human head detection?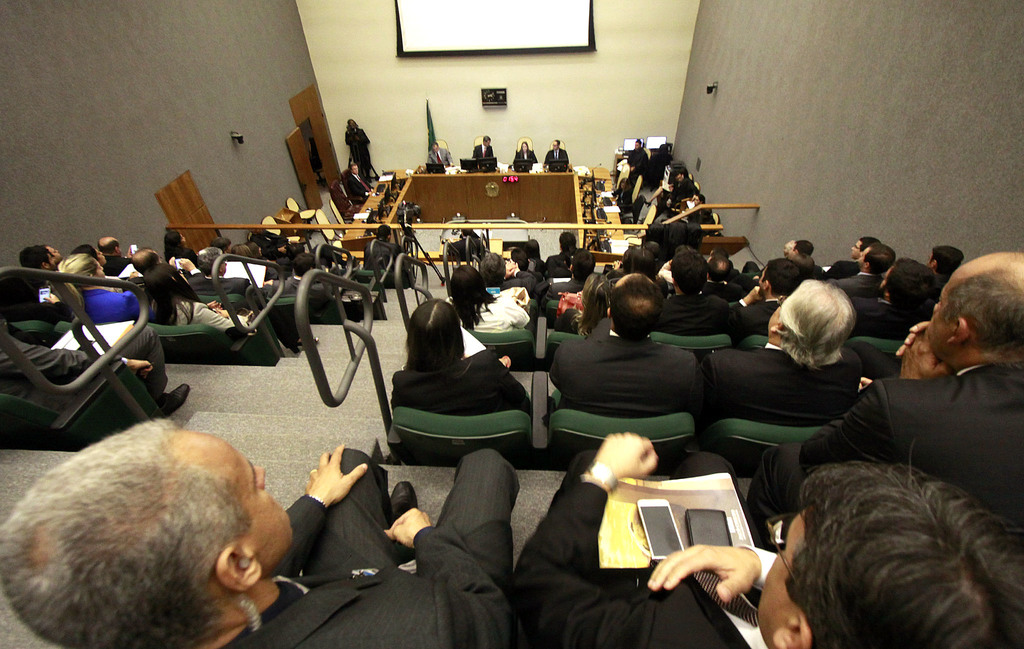
{"left": 705, "top": 255, "right": 731, "bottom": 280}
